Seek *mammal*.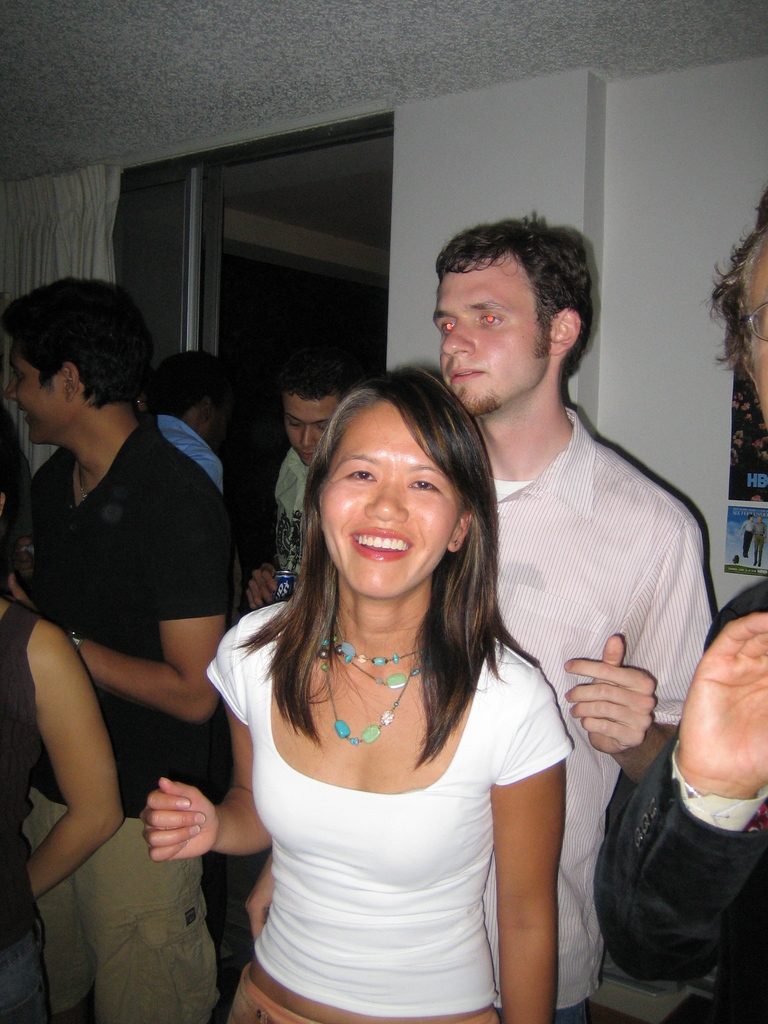
153:344:223:492.
